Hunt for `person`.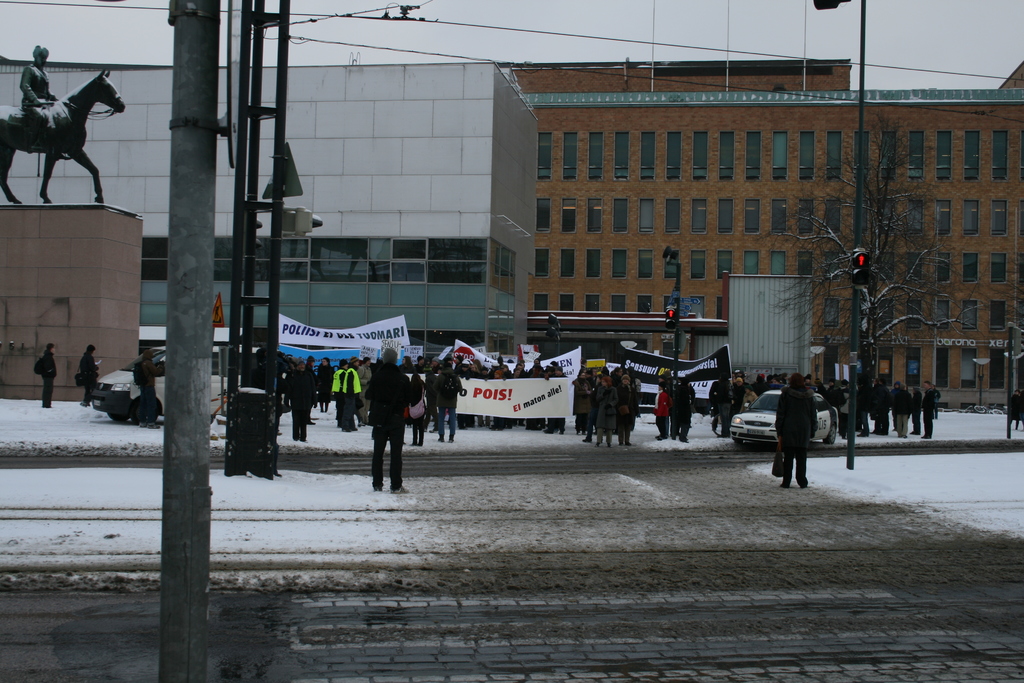
Hunted down at BBox(467, 357, 488, 379).
